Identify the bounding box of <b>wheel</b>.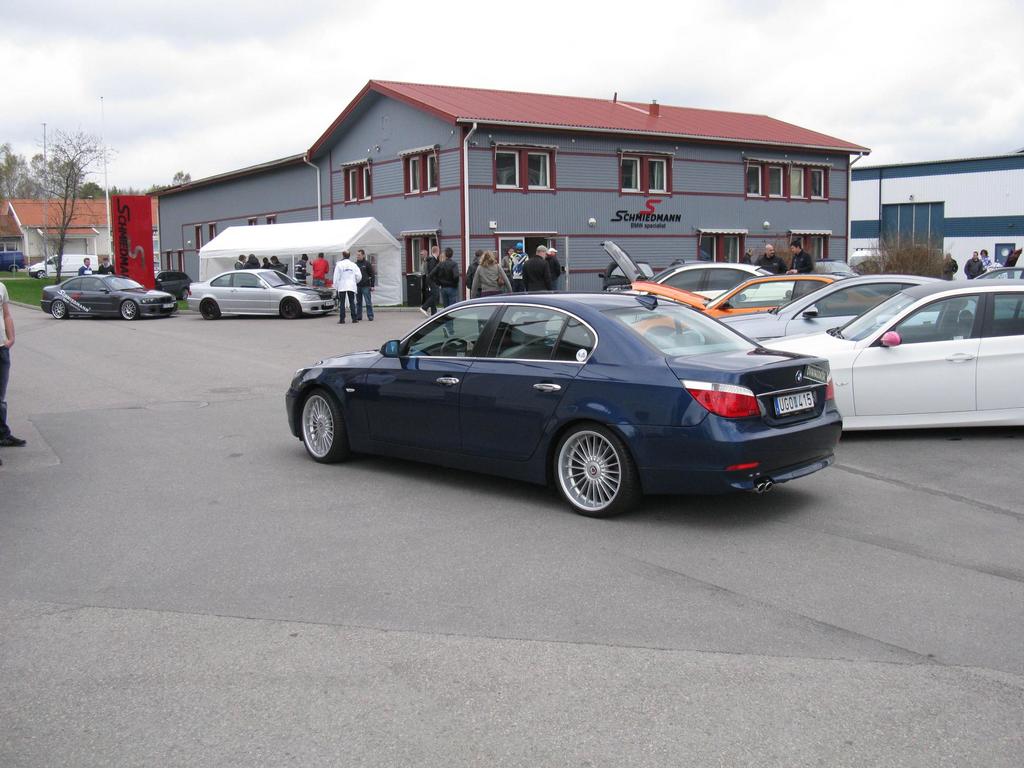
(442,337,468,358).
